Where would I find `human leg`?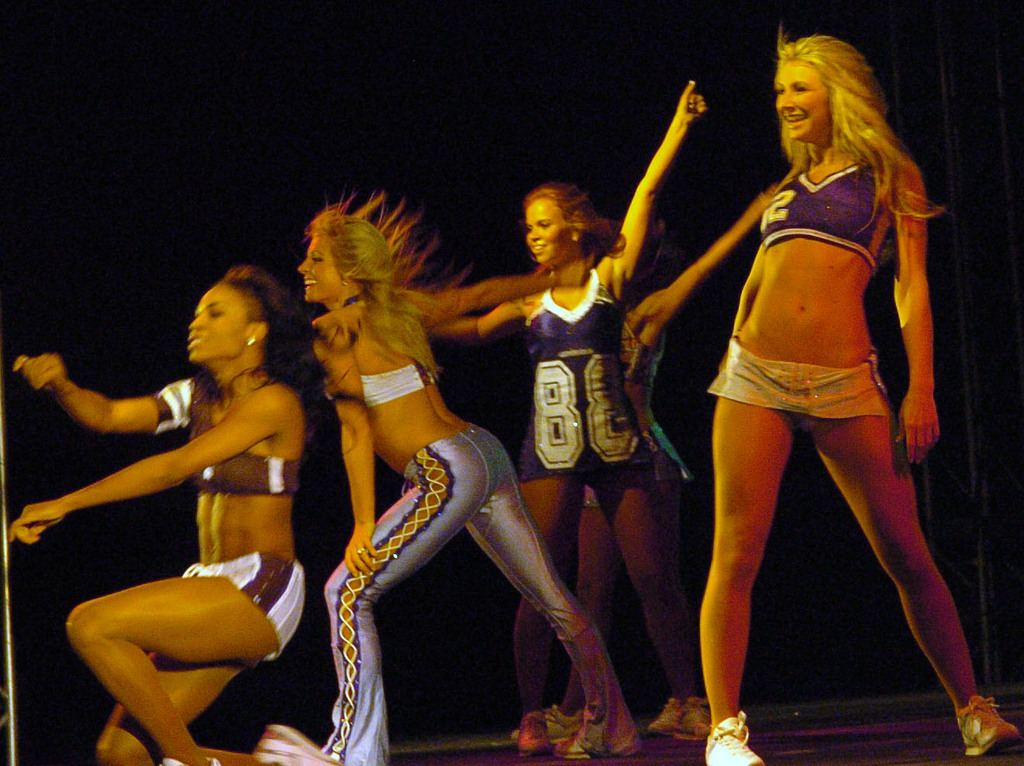
At {"left": 315, "top": 456, "right": 481, "bottom": 761}.
